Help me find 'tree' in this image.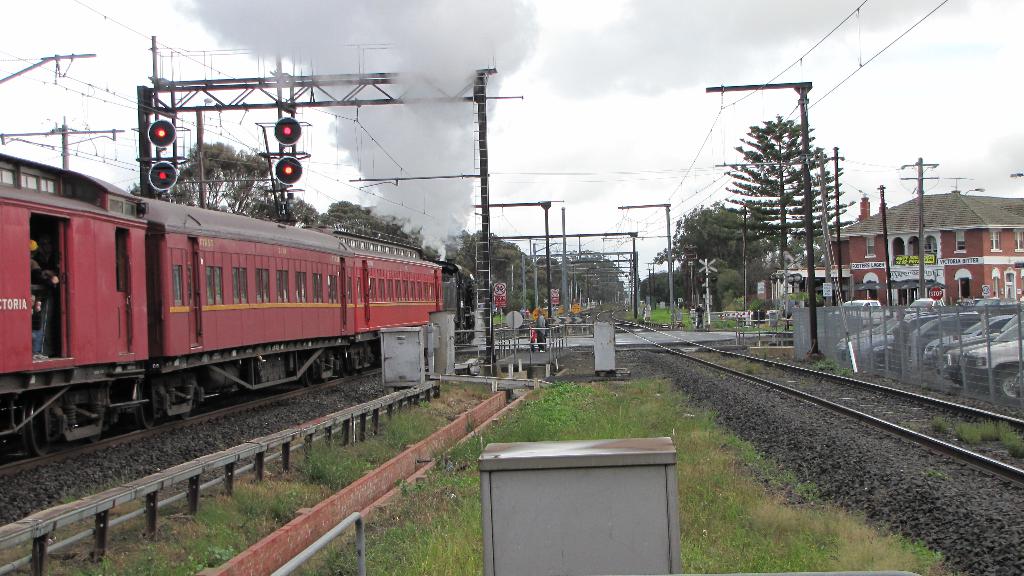
Found it: l=440, t=222, r=550, b=320.
